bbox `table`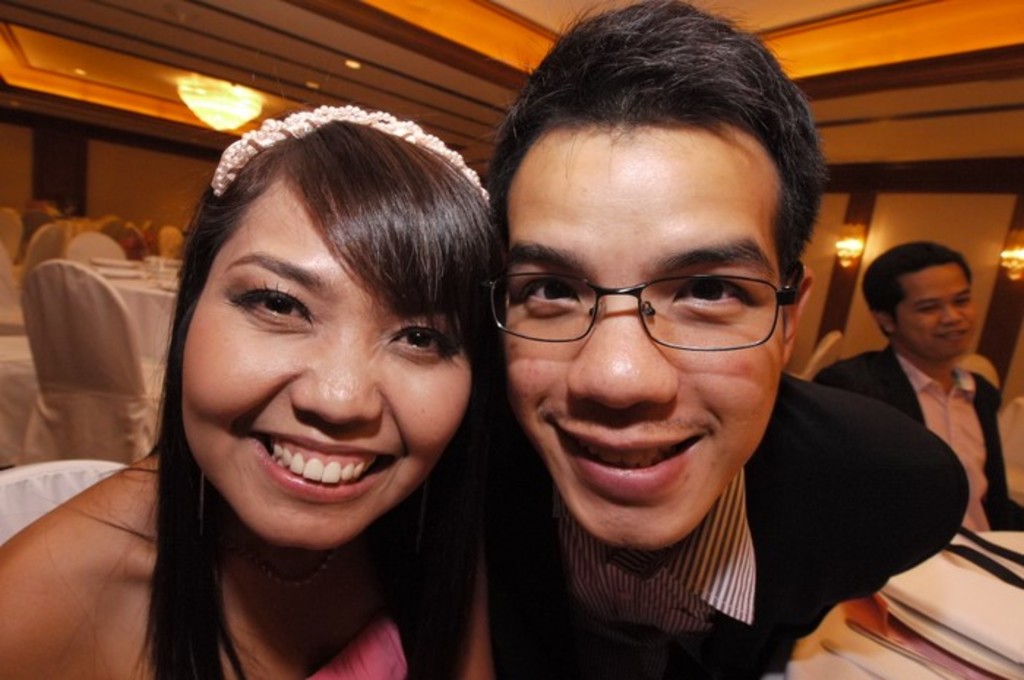
(99, 262, 186, 439)
